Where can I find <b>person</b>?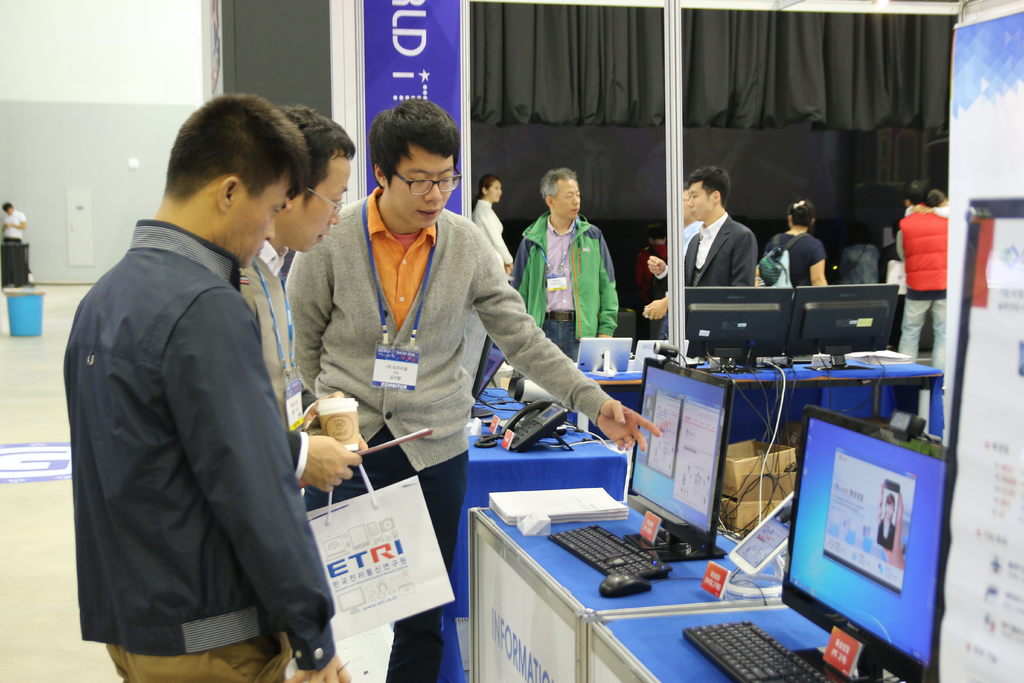
You can find it at (x1=890, y1=179, x2=950, y2=372).
